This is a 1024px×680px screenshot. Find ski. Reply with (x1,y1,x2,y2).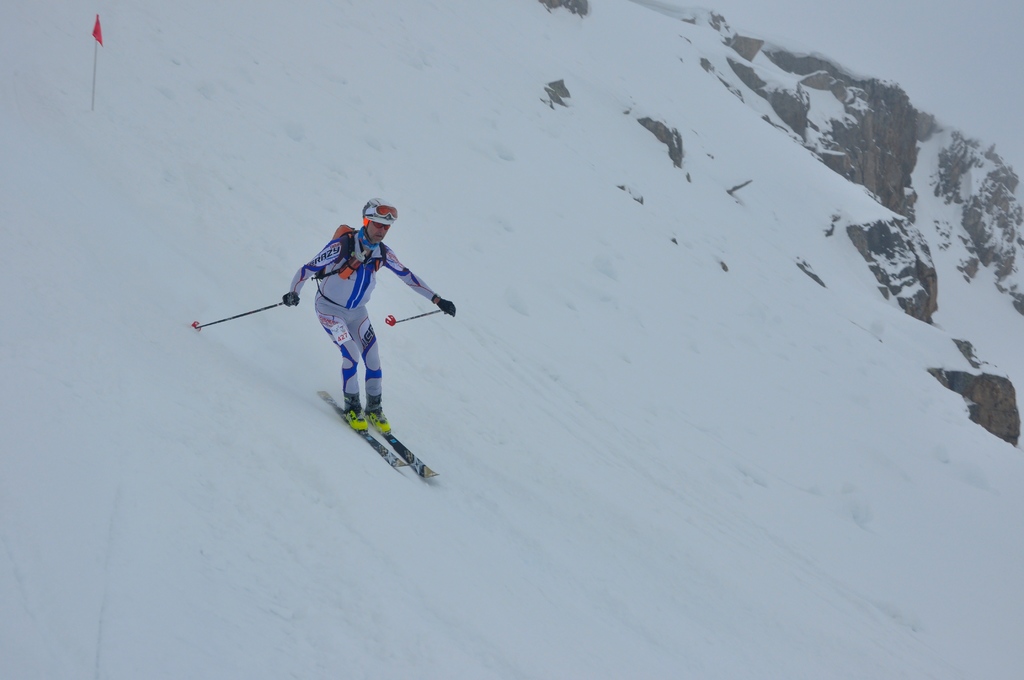
(311,389,422,488).
